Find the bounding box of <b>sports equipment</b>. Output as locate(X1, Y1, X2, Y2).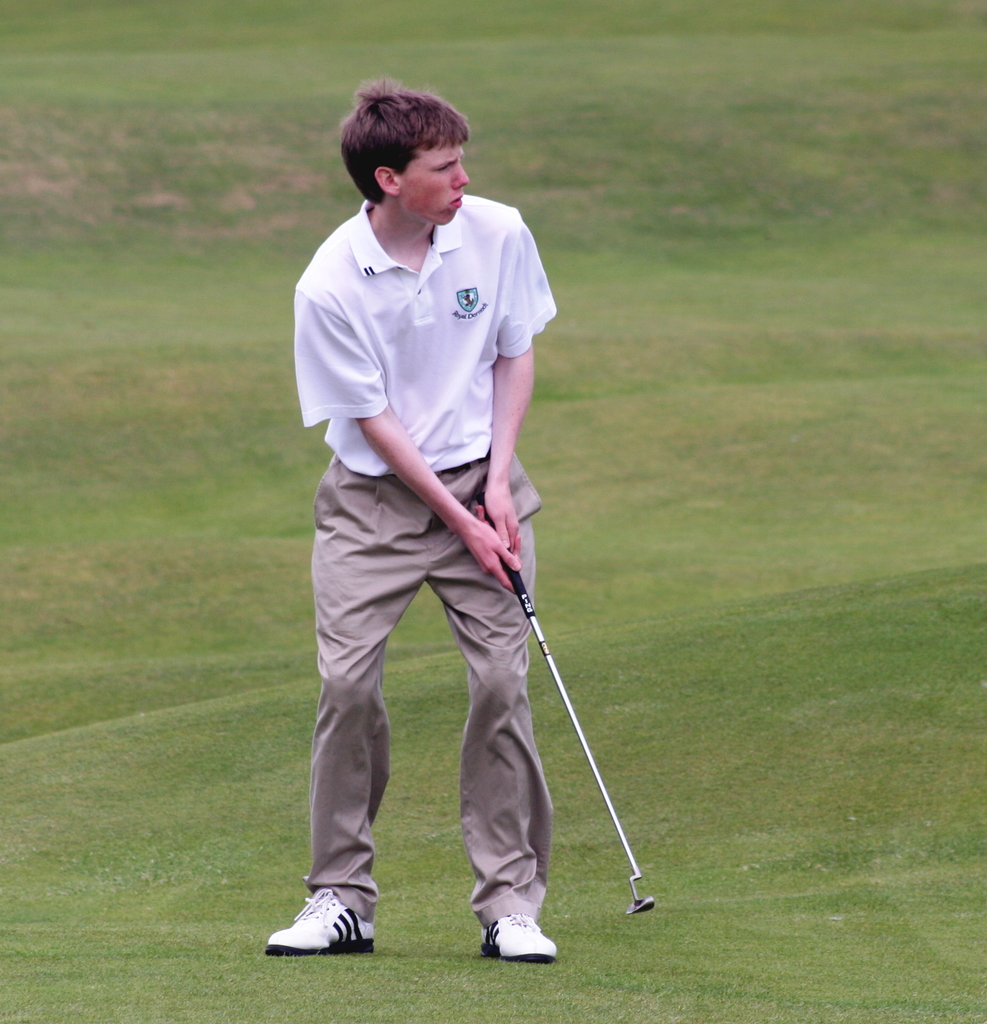
locate(264, 892, 370, 955).
